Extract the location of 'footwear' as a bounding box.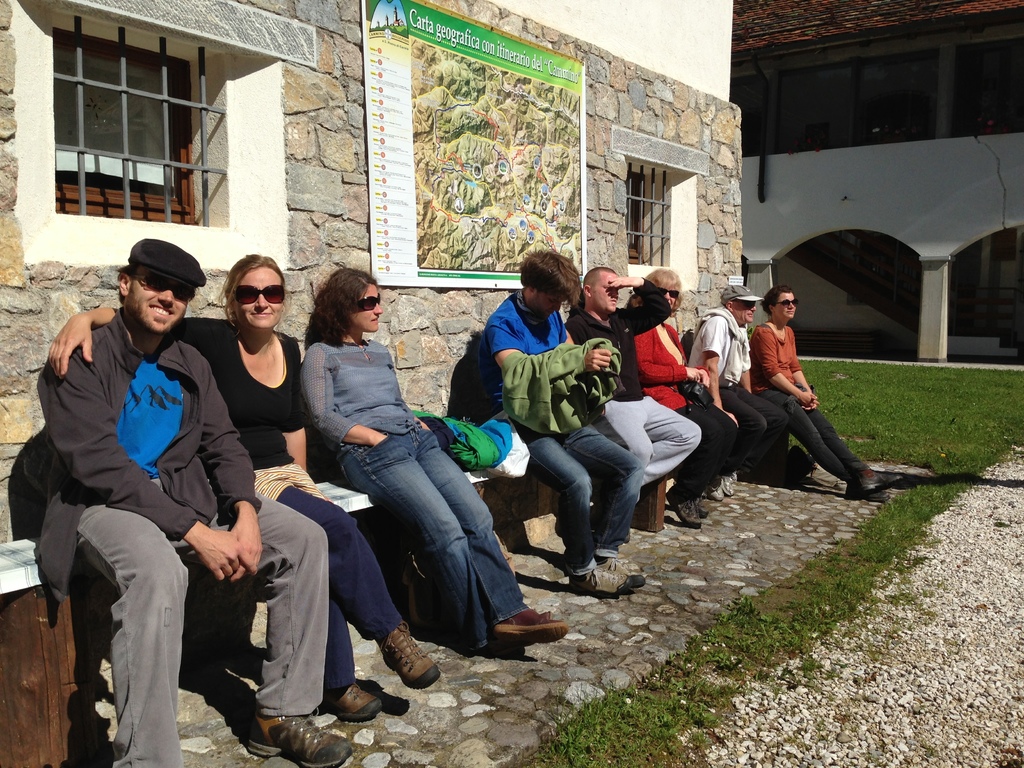
<box>321,685,381,728</box>.
